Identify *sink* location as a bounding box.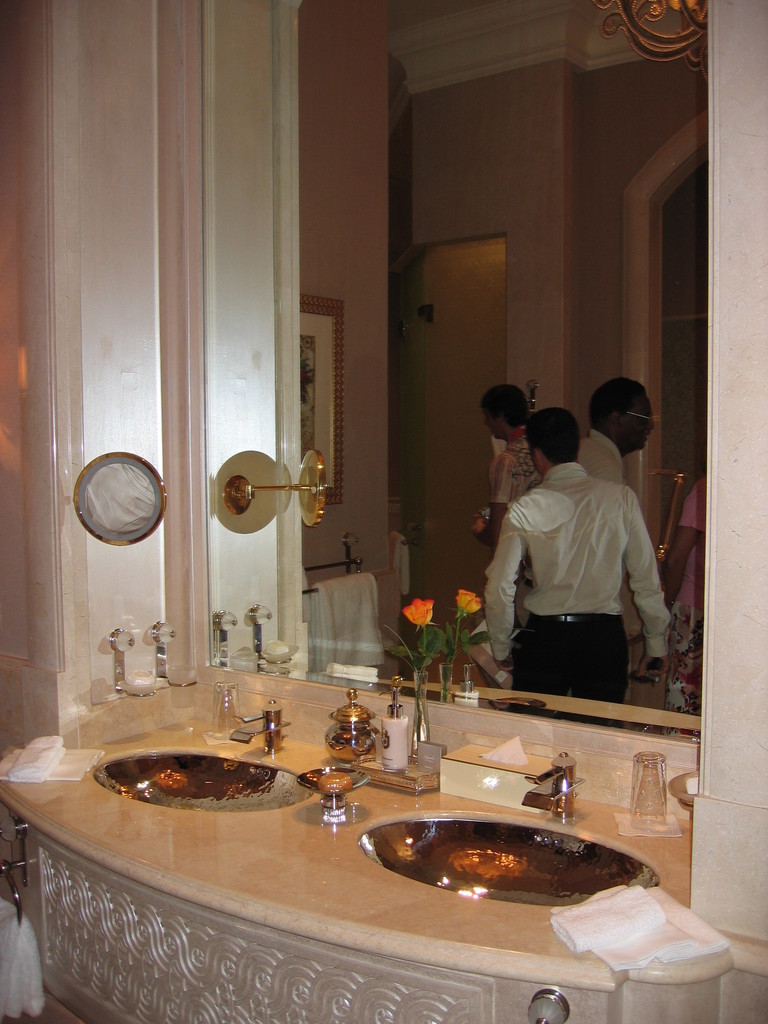
bbox=(86, 705, 322, 810).
